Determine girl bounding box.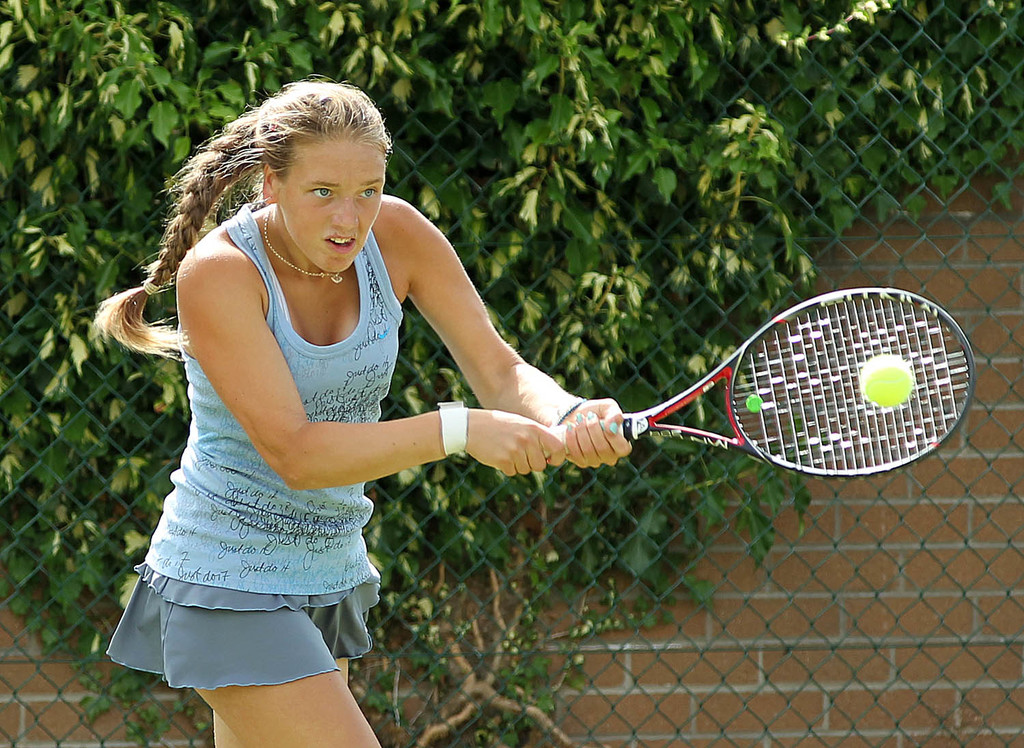
Determined: 86:69:630:747.
